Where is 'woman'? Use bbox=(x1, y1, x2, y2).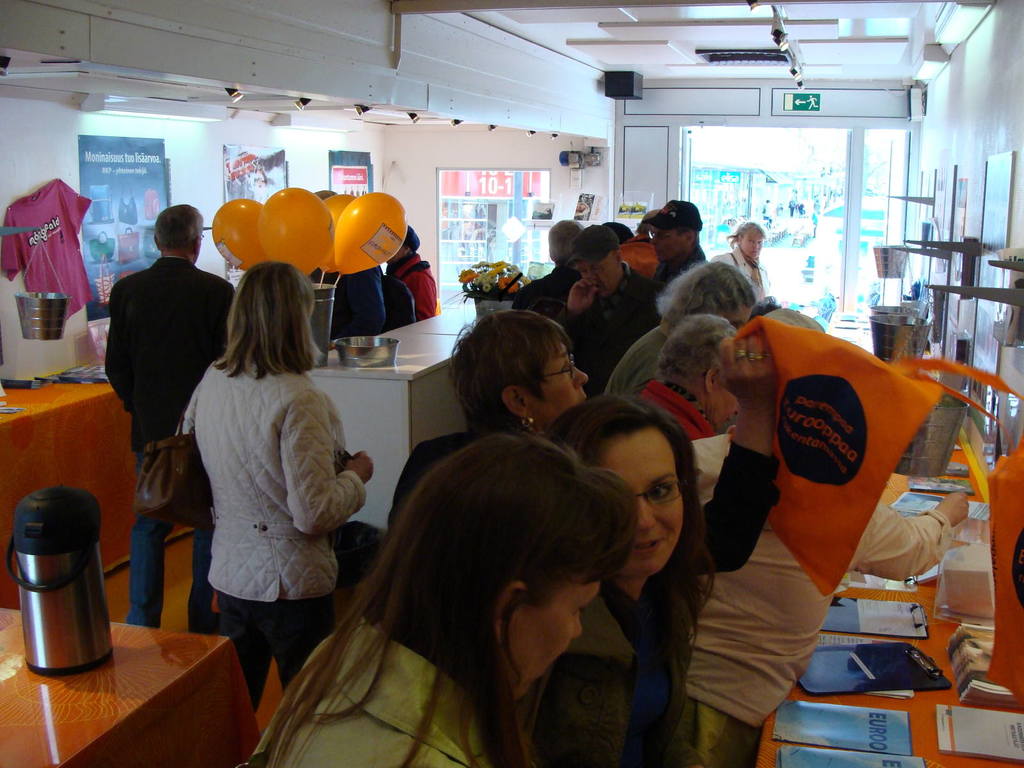
bbox=(599, 260, 756, 400).
